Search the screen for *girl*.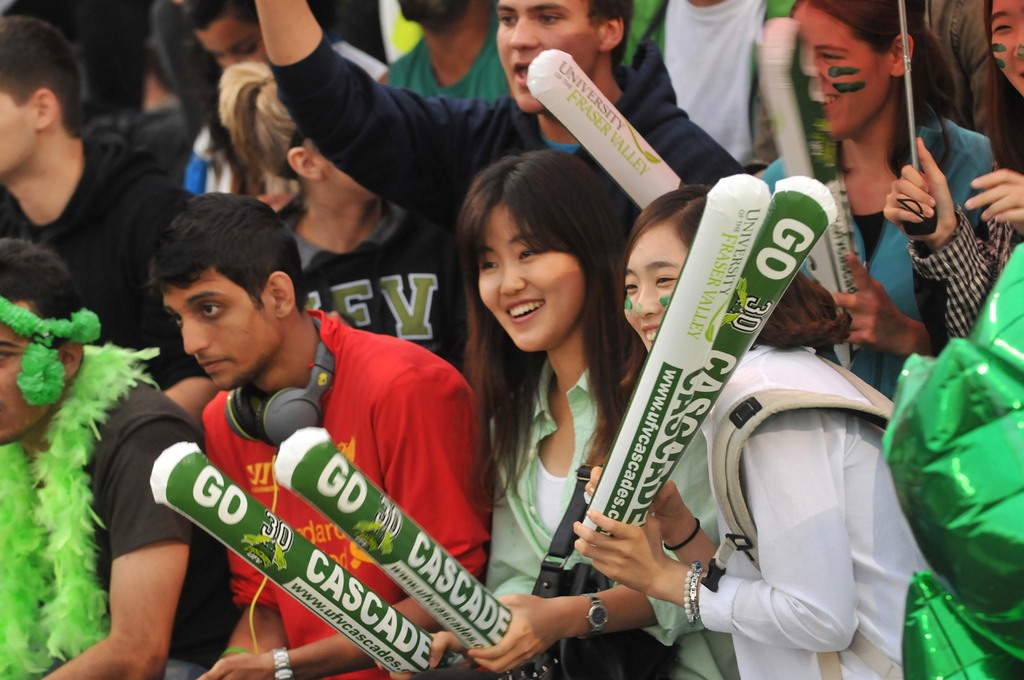
Found at {"x1": 477, "y1": 147, "x2": 713, "y2": 679}.
